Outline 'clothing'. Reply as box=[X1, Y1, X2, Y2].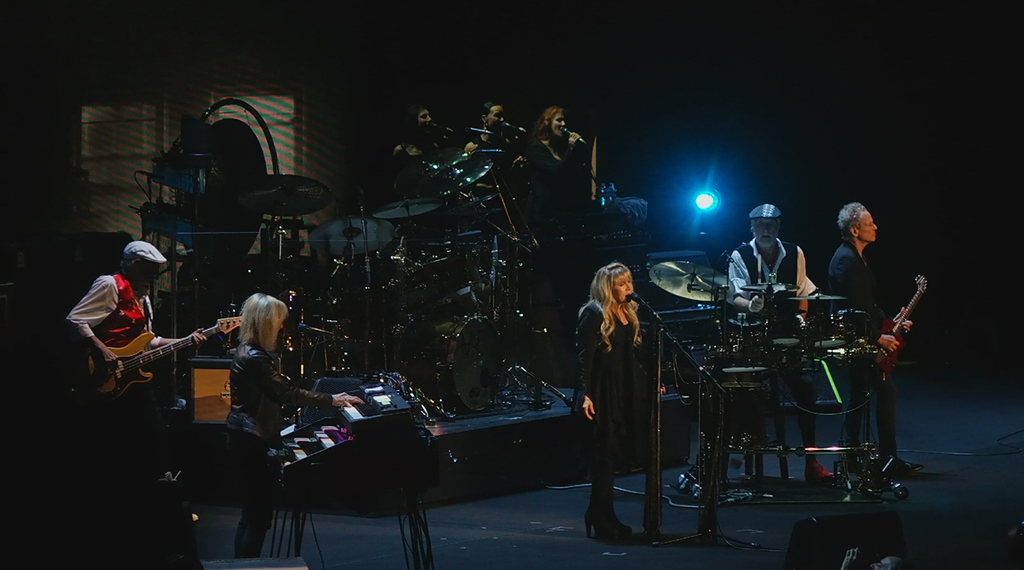
box=[828, 244, 909, 458].
